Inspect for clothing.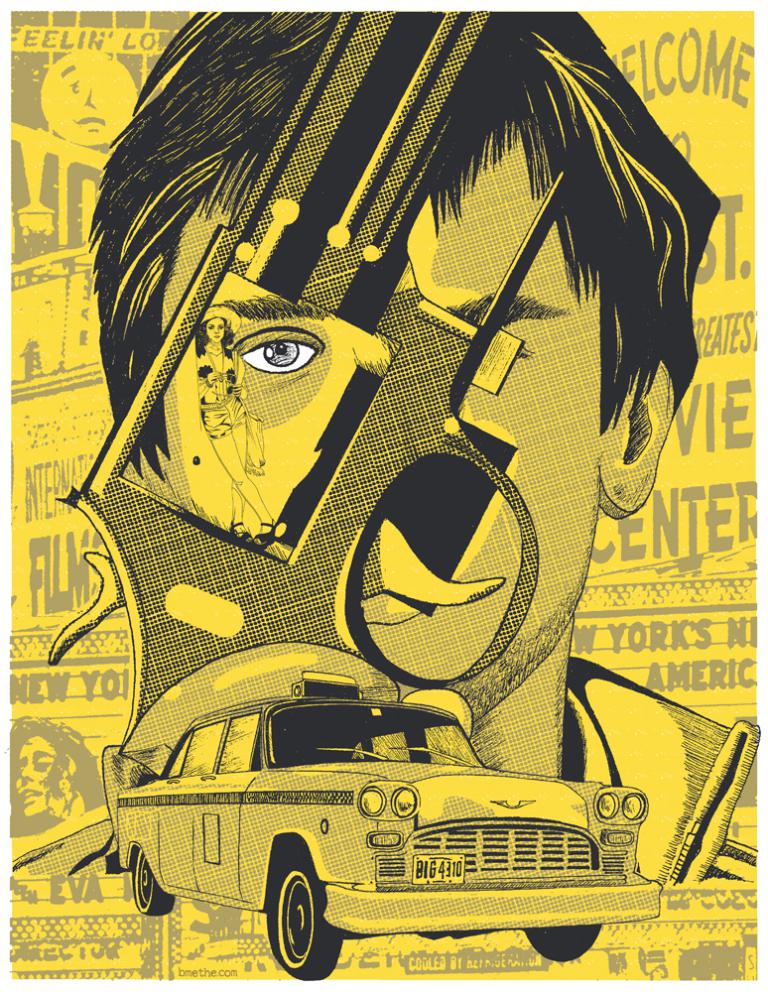
Inspection: 195/351/261/438.
